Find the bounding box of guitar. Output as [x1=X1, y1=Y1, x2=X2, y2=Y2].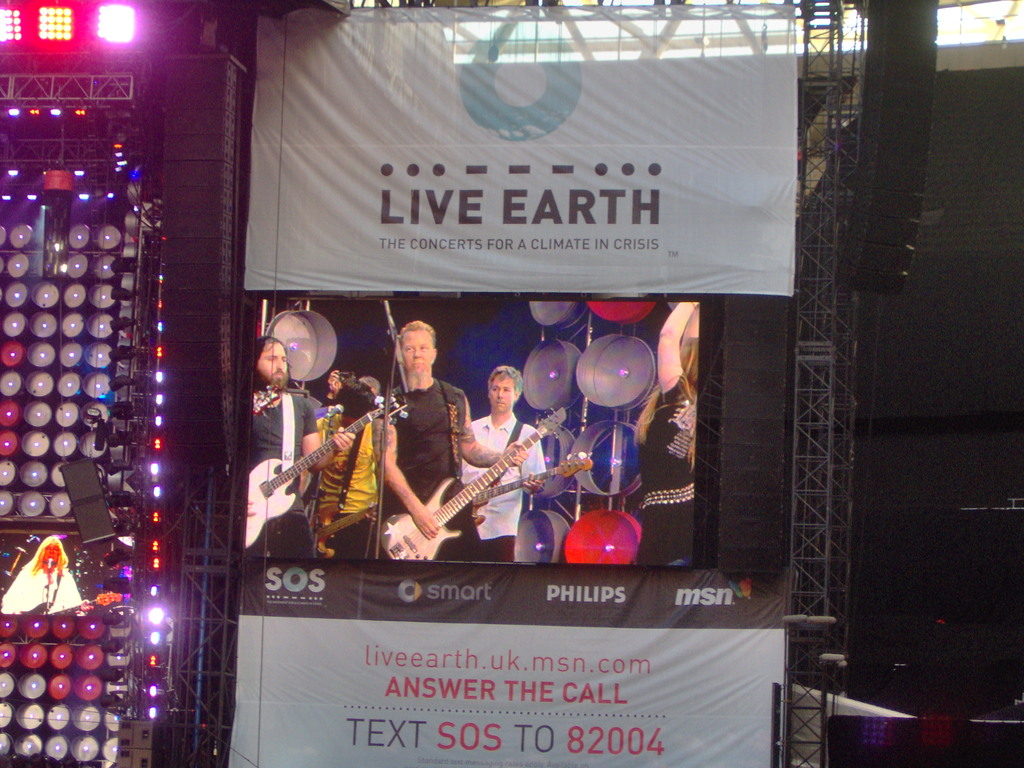
[x1=378, y1=405, x2=566, y2=561].
